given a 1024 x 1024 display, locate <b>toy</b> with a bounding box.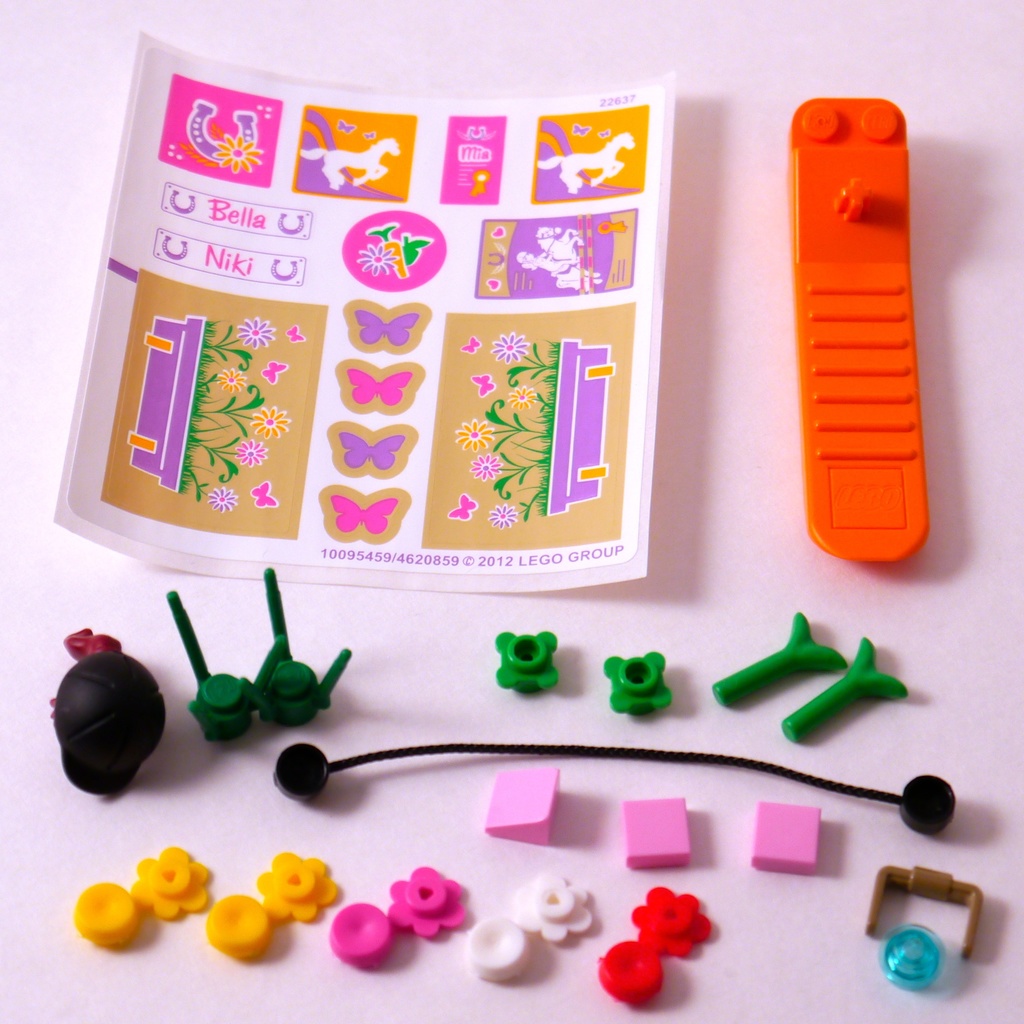
Located: pyautogui.locateOnScreen(591, 939, 673, 1018).
